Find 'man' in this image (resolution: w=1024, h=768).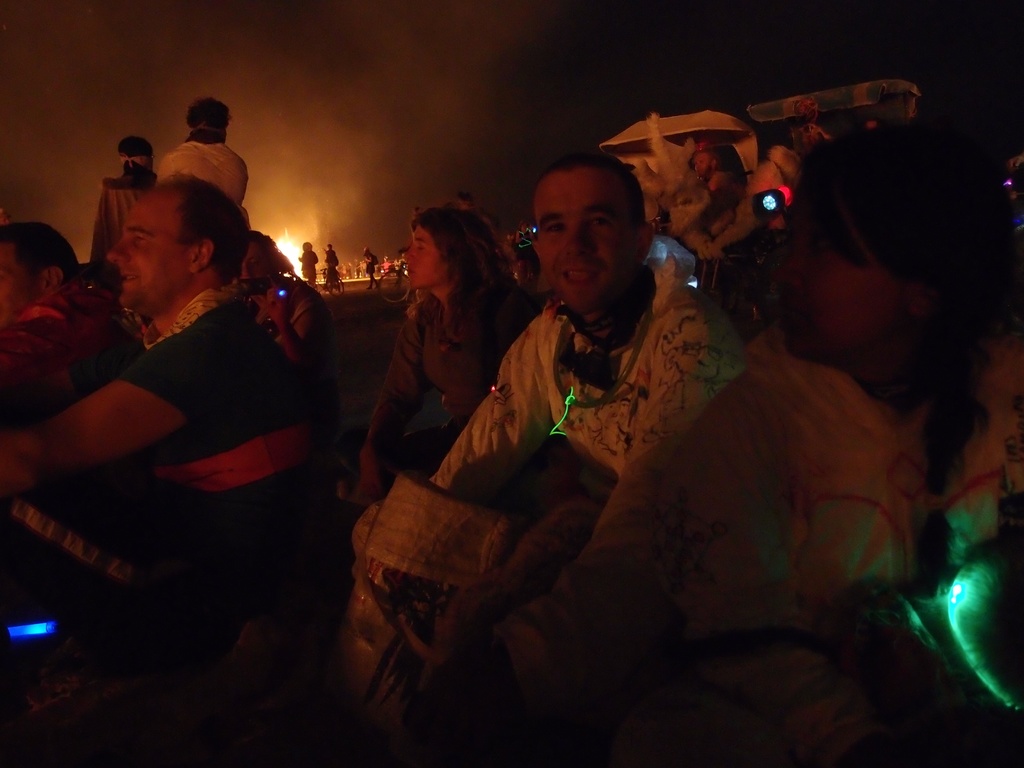
bbox(154, 97, 246, 220).
